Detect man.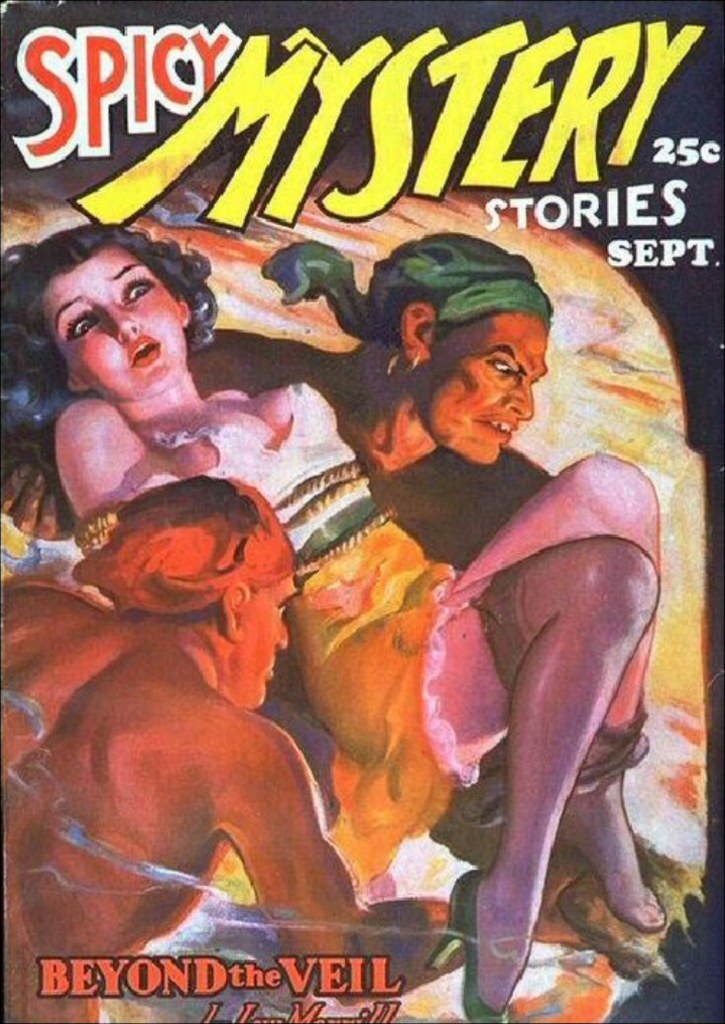
Detected at {"x1": 195, "y1": 231, "x2": 572, "y2": 583}.
